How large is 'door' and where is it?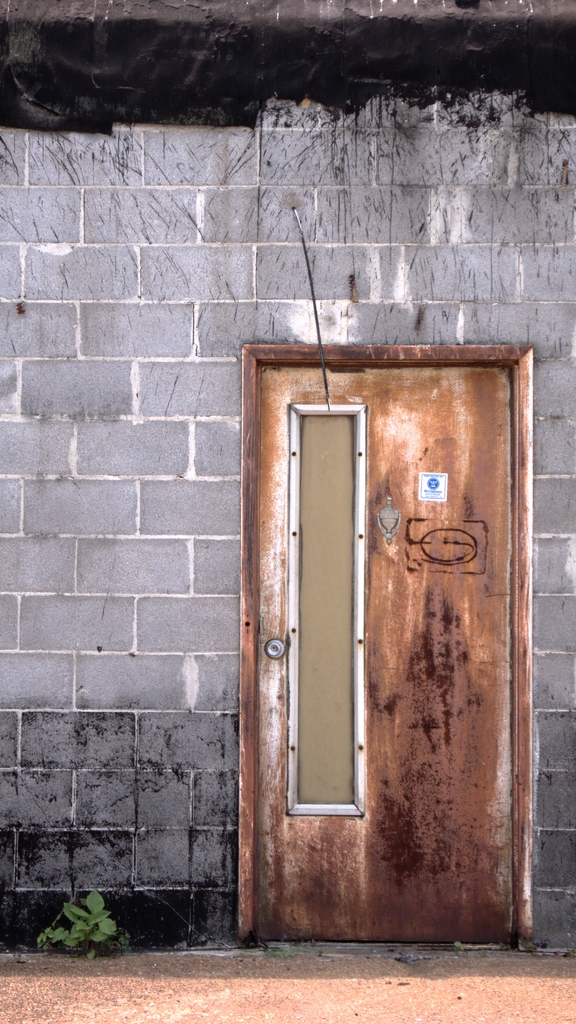
Bounding box: <box>236,364,513,958</box>.
